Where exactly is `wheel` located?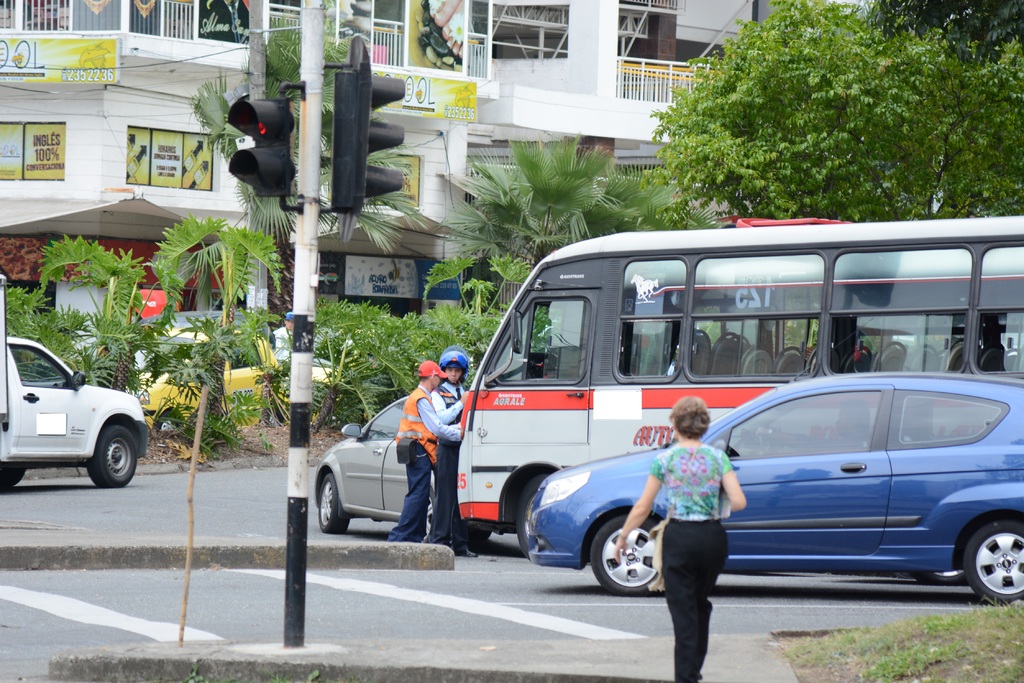
Its bounding box is [592,525,668,603].
